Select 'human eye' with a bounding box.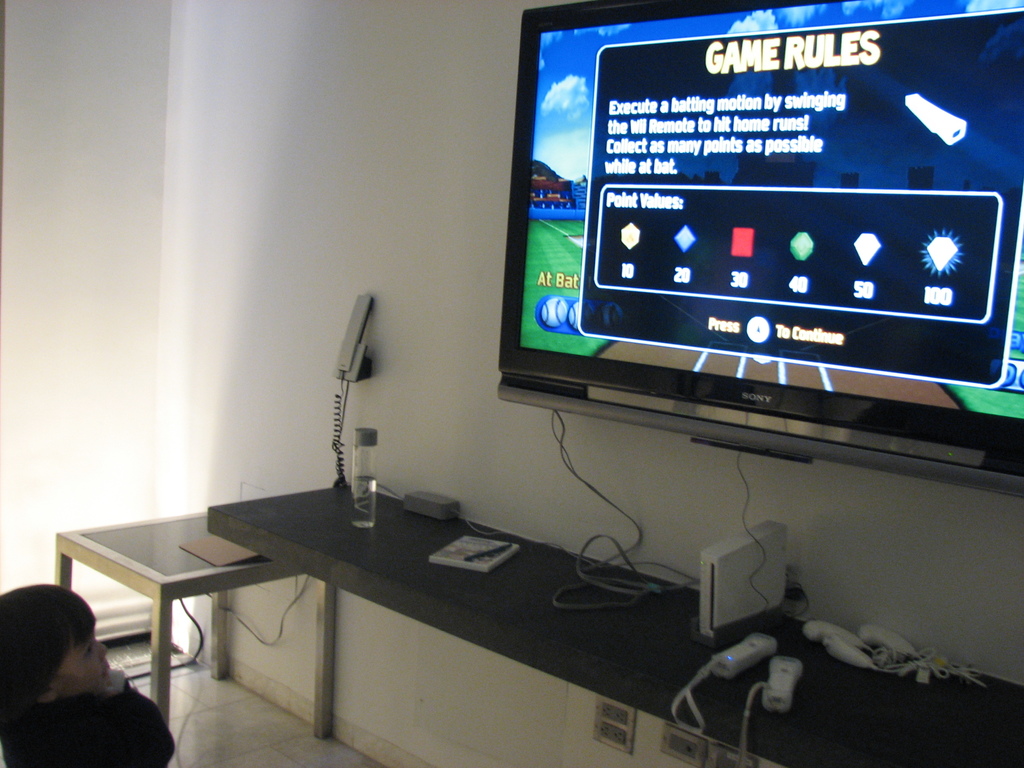
bbox=[82, 646, 94, 660].
